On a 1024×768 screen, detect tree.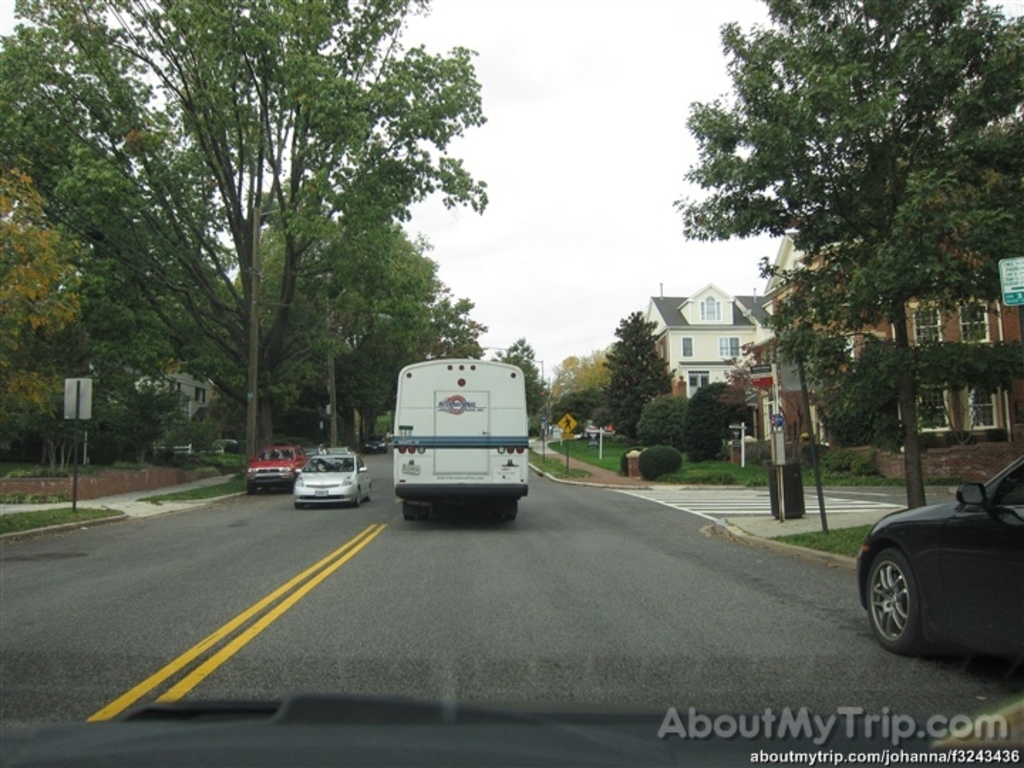
<region>674, 0, 1023, 549</region>.
